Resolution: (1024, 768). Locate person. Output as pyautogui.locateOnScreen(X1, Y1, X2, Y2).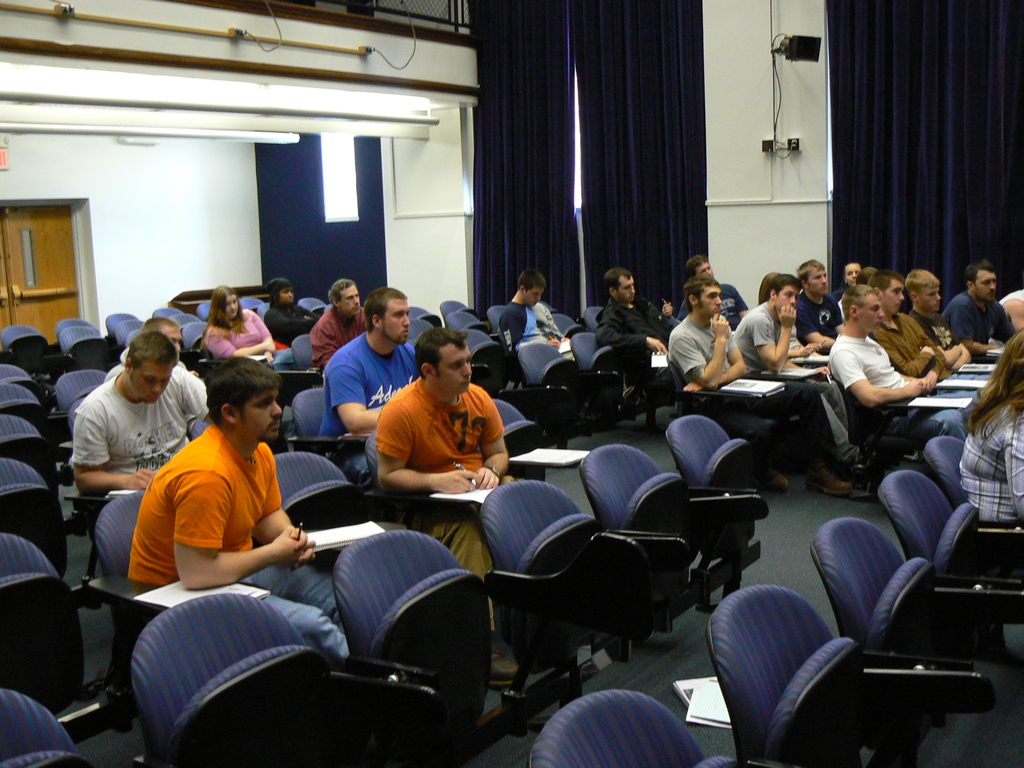
pyautogui.locateOnScreen(128, 353, 349, 663).
